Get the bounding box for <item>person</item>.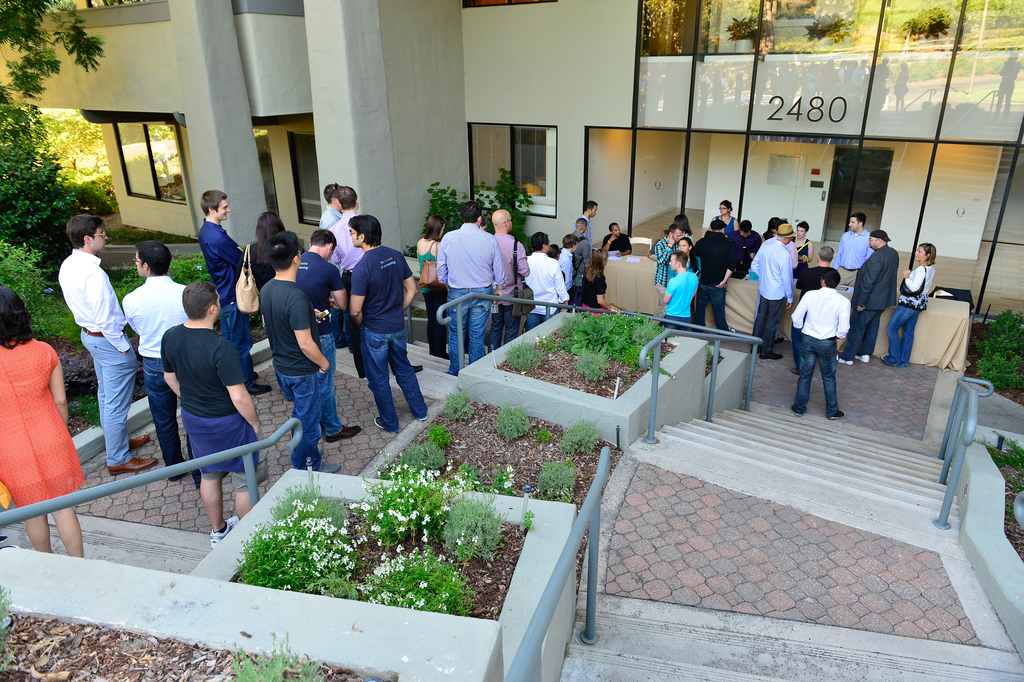
region(123, 241, 196, 488).
